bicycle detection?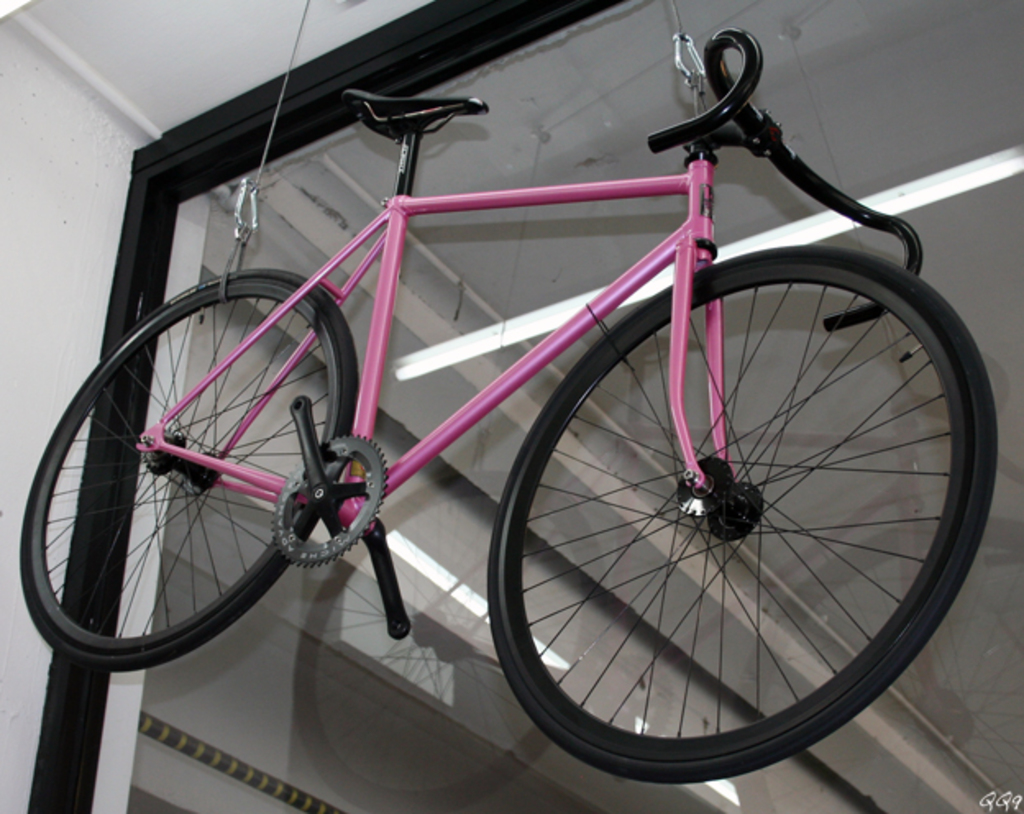
x1=66 y1=0 x2=1023 y2=788
